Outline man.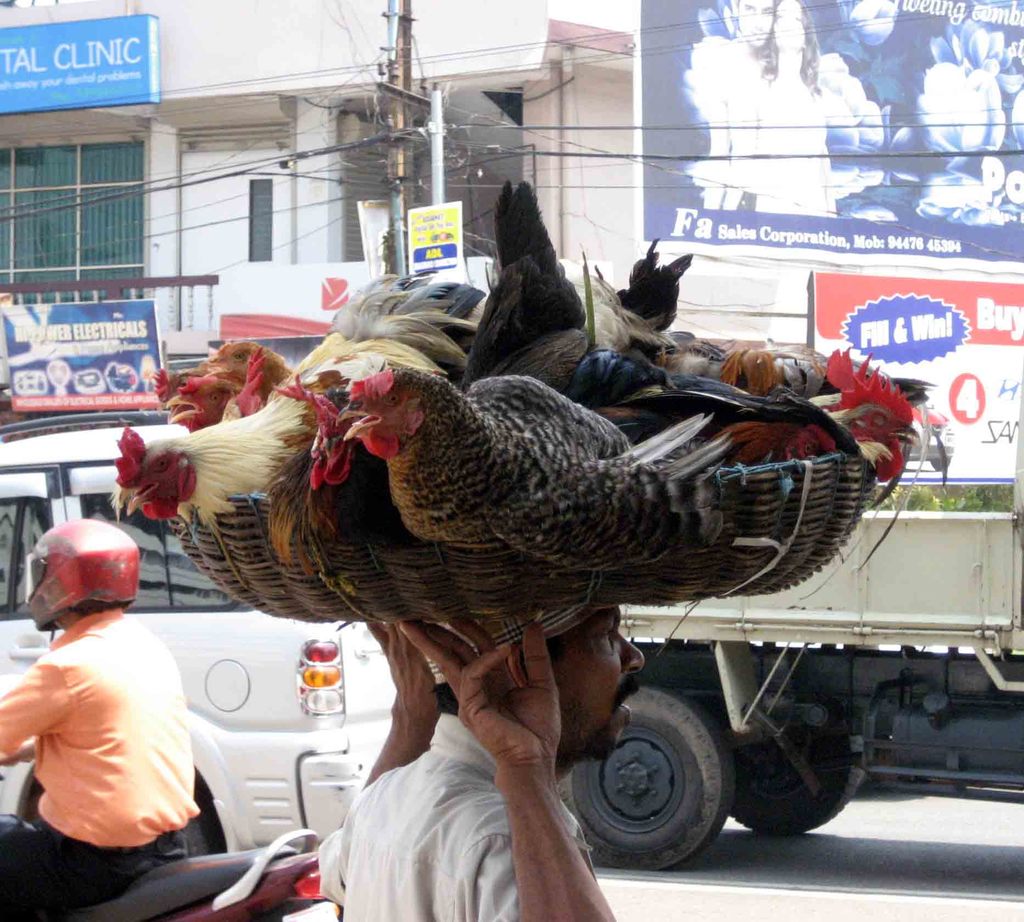
Outline: (315, 593, 648, 921).
